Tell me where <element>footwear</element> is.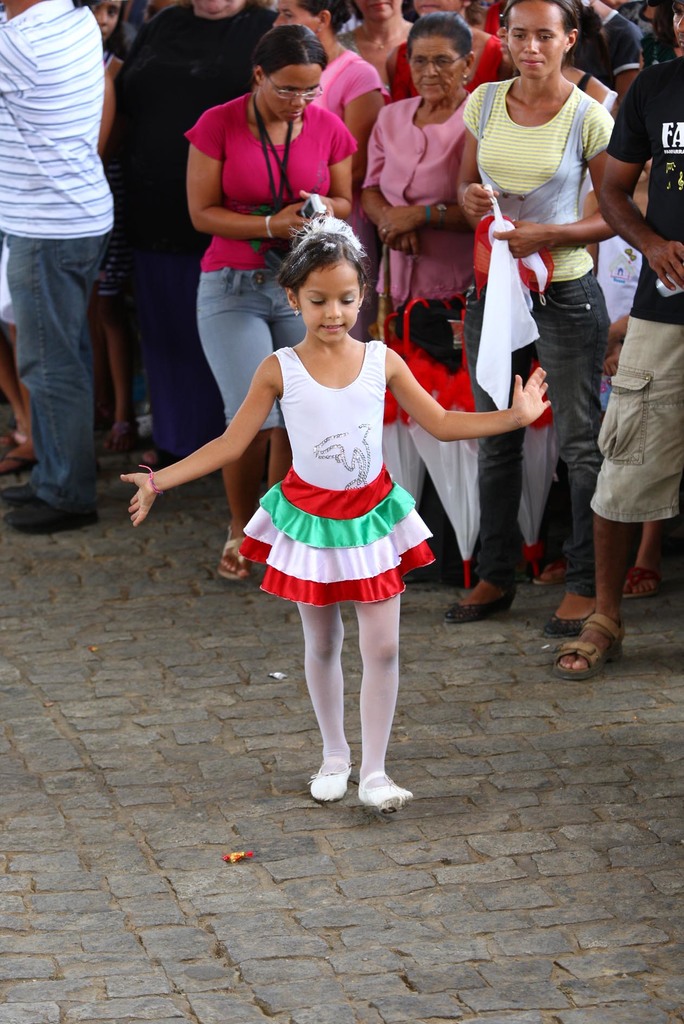
<element>footwear</element> is at crop(299, 756, 354, 808).
